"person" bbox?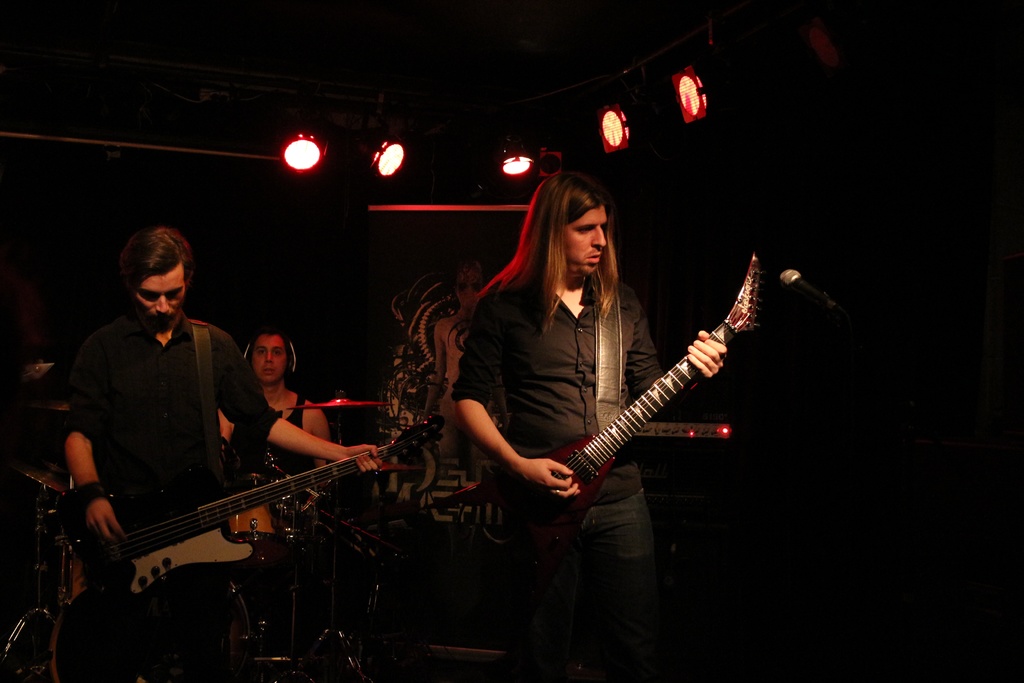
<box>64,225,378,544</box>
